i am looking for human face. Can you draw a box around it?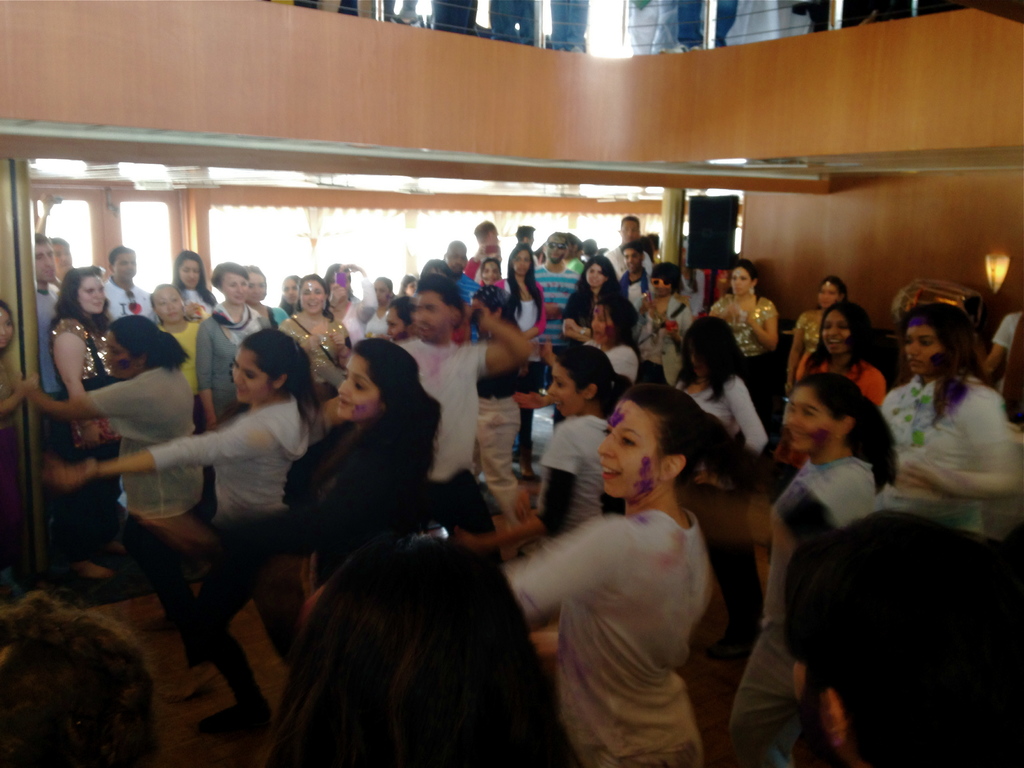
Sure, the bounding box is rect(546, 362, 583, 418).
